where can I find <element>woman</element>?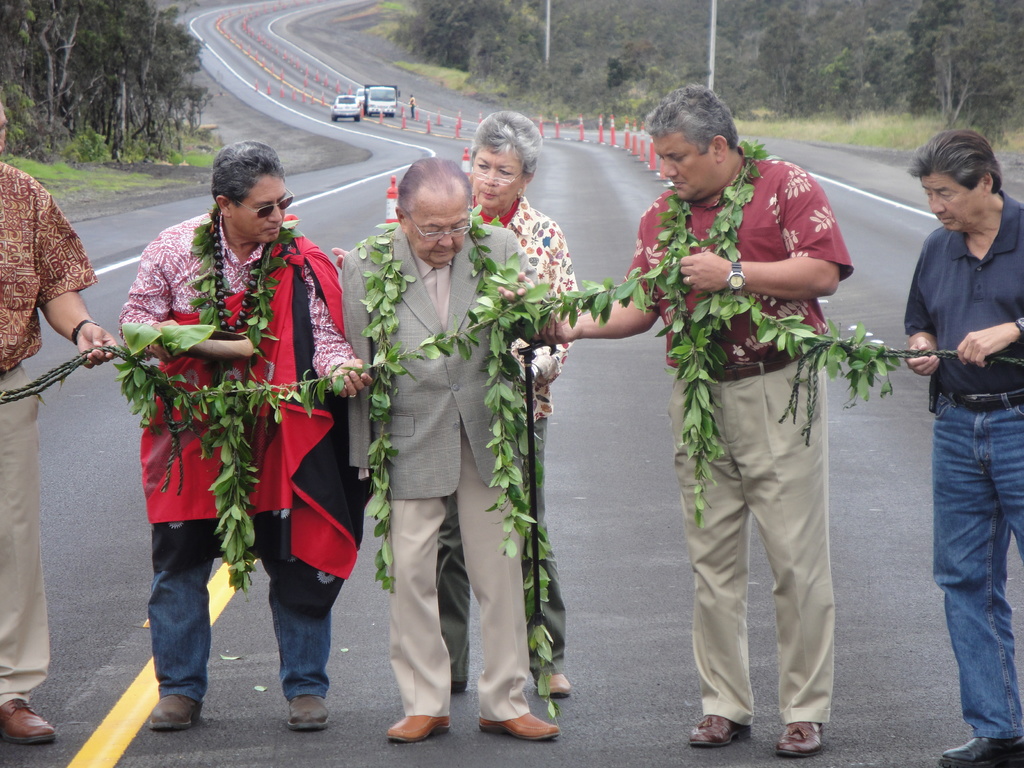
You can find it at [326,111,580,707].
